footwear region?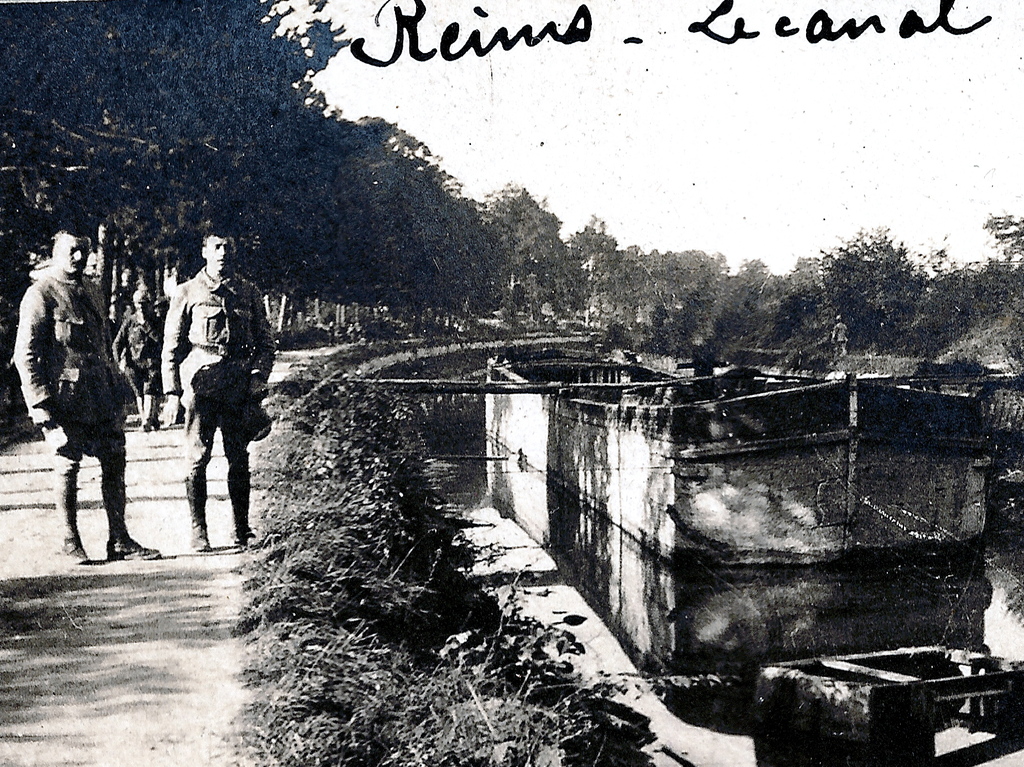
190/522/211/548
